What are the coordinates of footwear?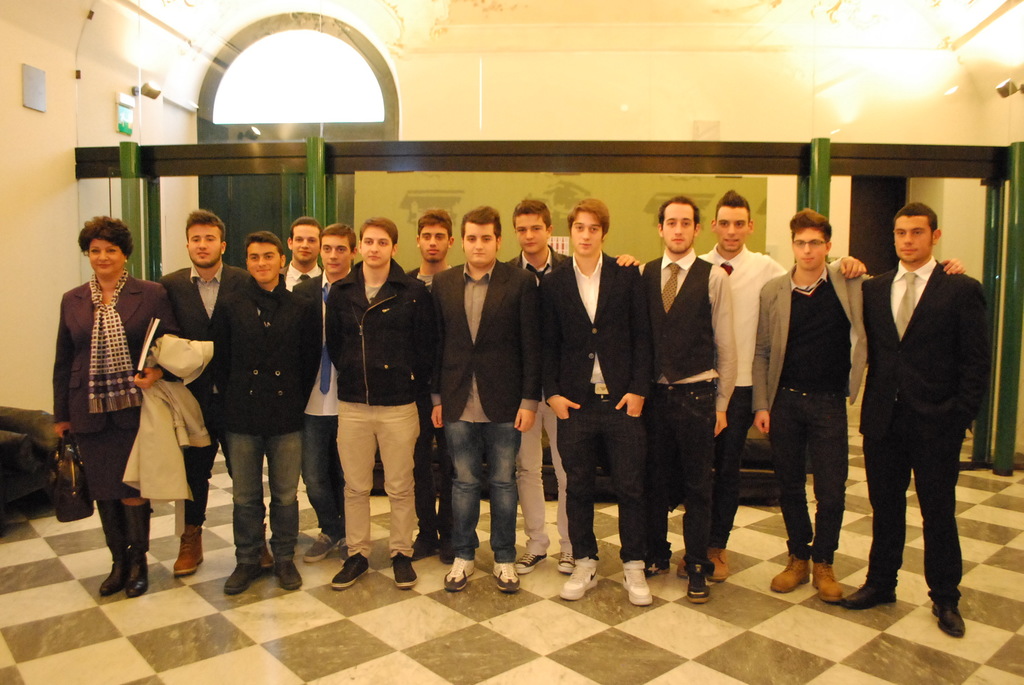
BBox(813, 561, 838, 597).
